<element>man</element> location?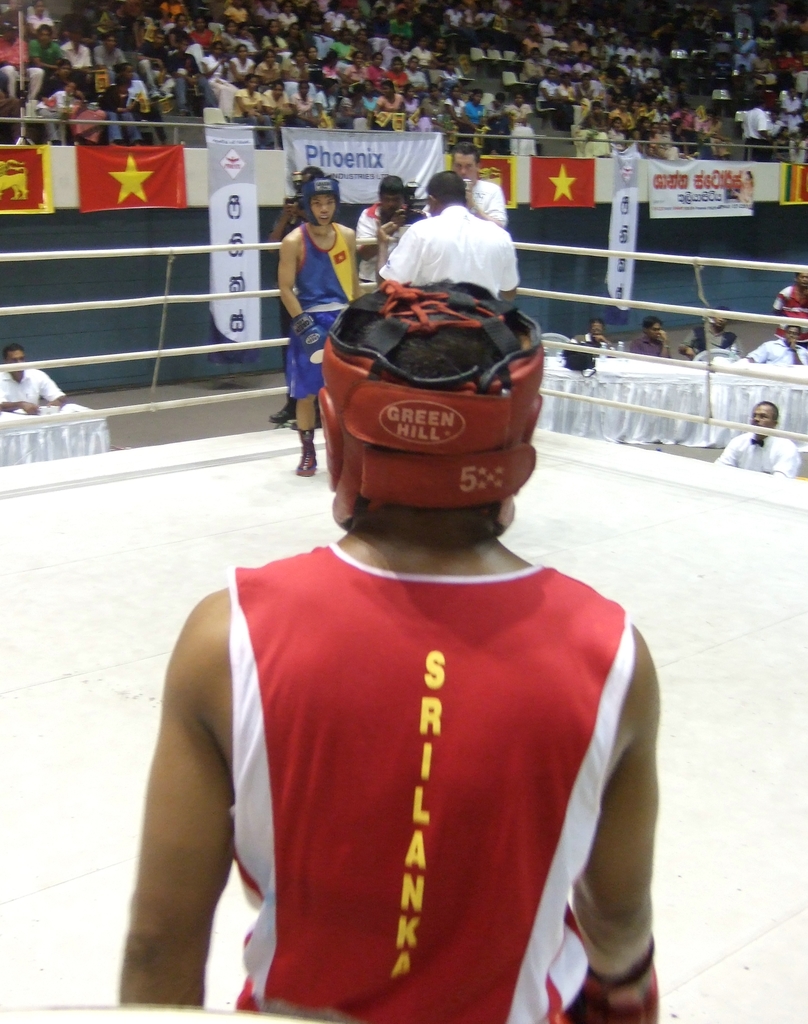
{"x1": 57, "y1": 19, "x2": 92, "y2": 77}
